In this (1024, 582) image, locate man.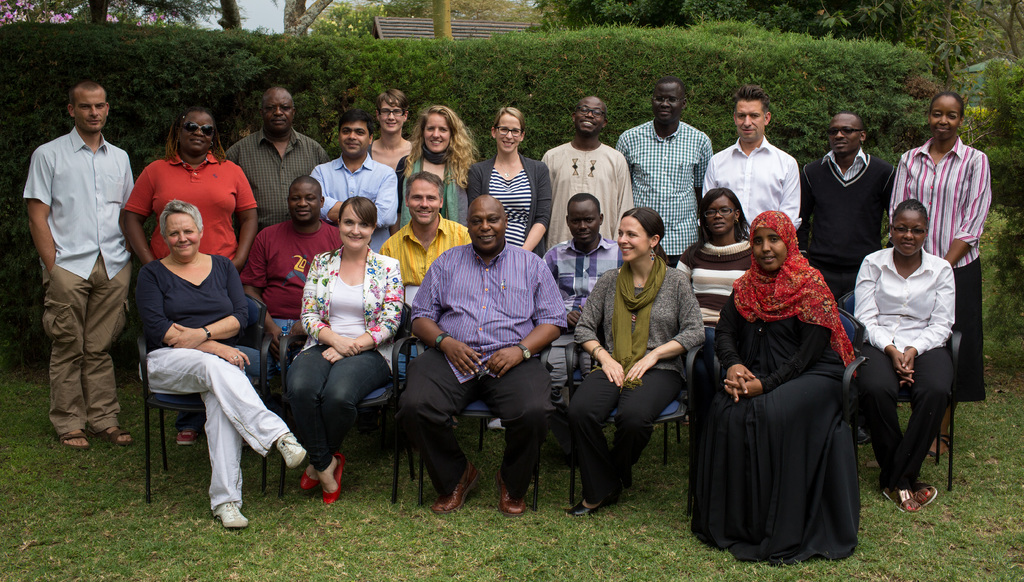
Bounding box: <bbox>399, 195, 579, 513</bbox>.
